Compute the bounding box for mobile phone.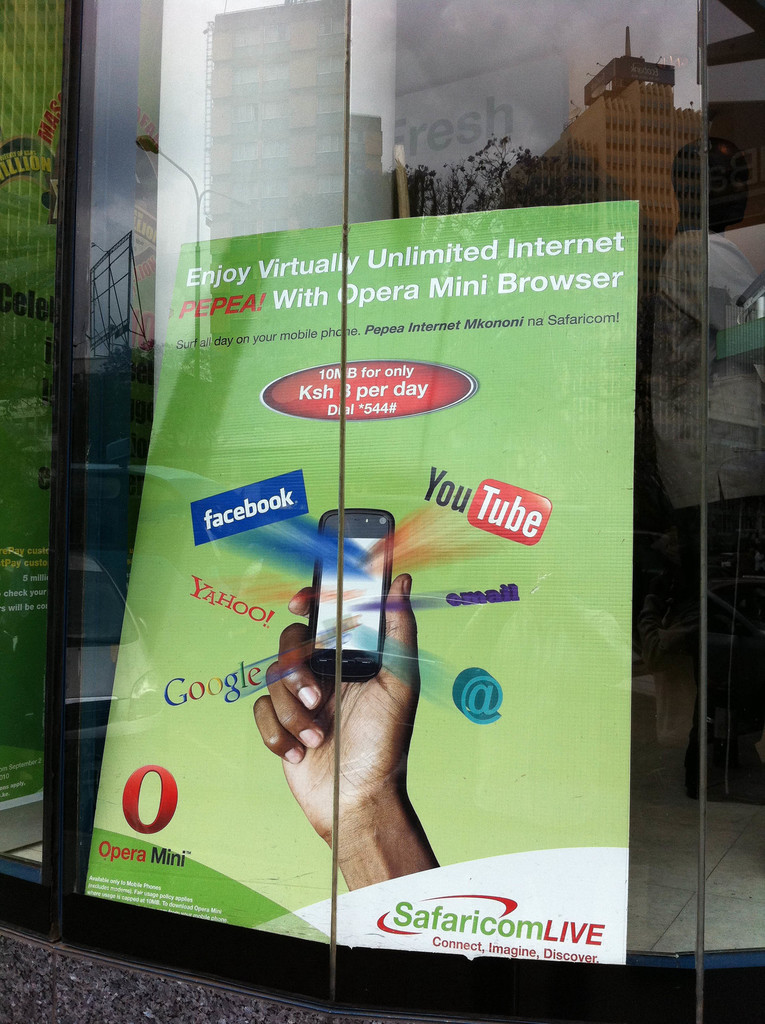
rect(307, 517, 389, 687).
